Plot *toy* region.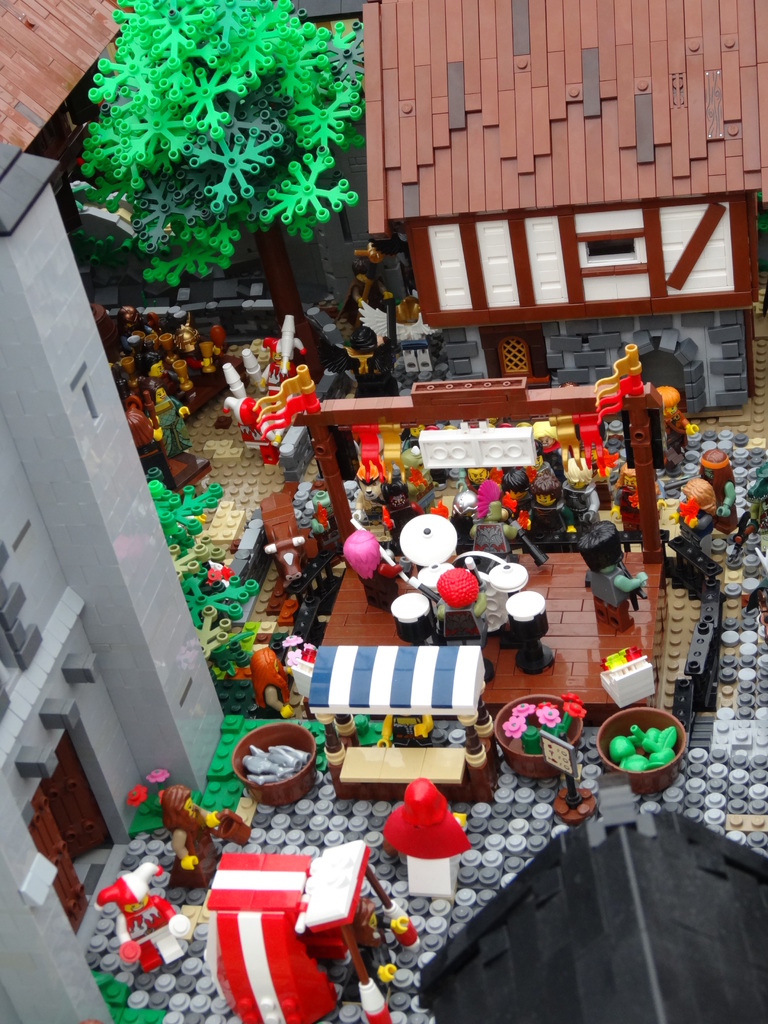
Plotted at (389, 593, 438, 646).
